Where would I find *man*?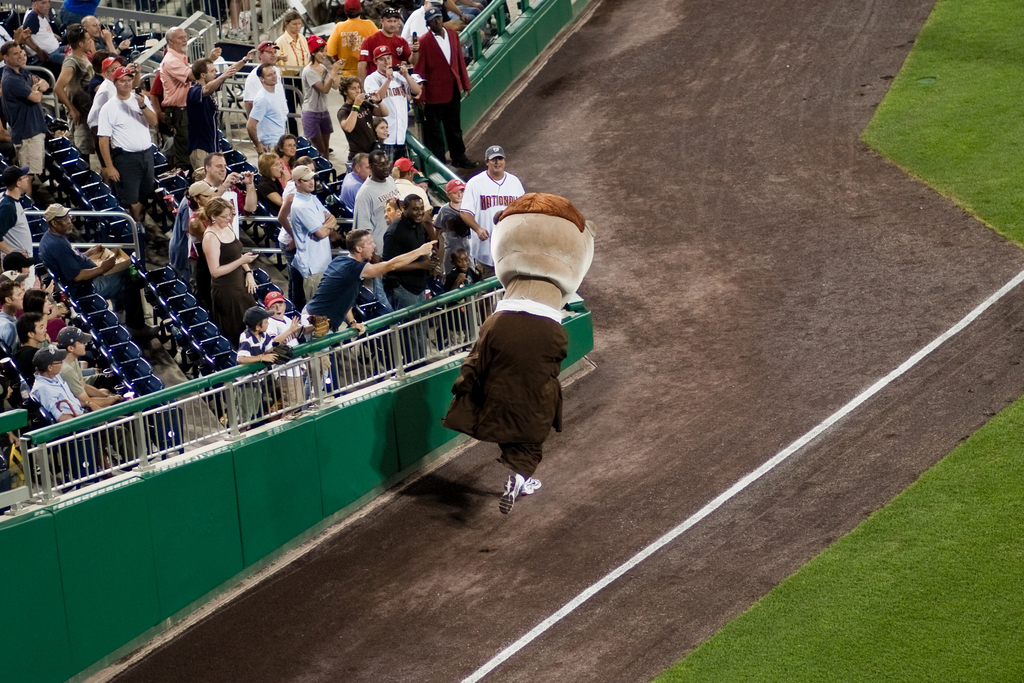
At region(35, 346, 155, 473).
